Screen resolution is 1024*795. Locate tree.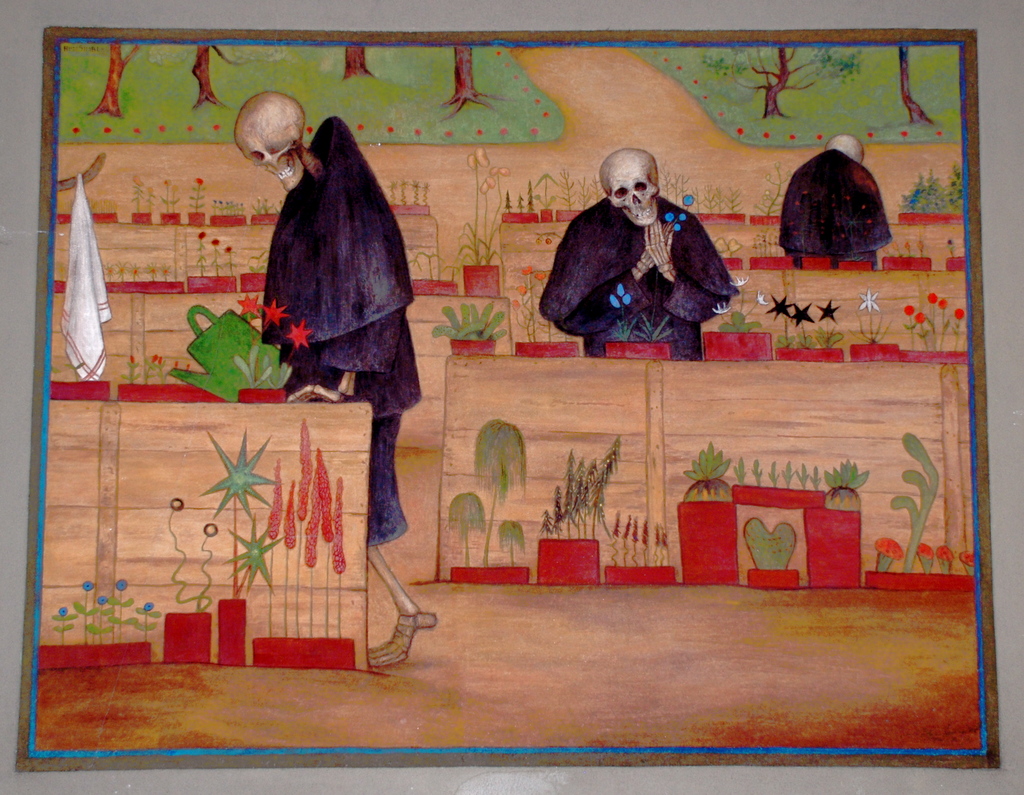
<bbox>186, 39, 303, 110</bbox>.
